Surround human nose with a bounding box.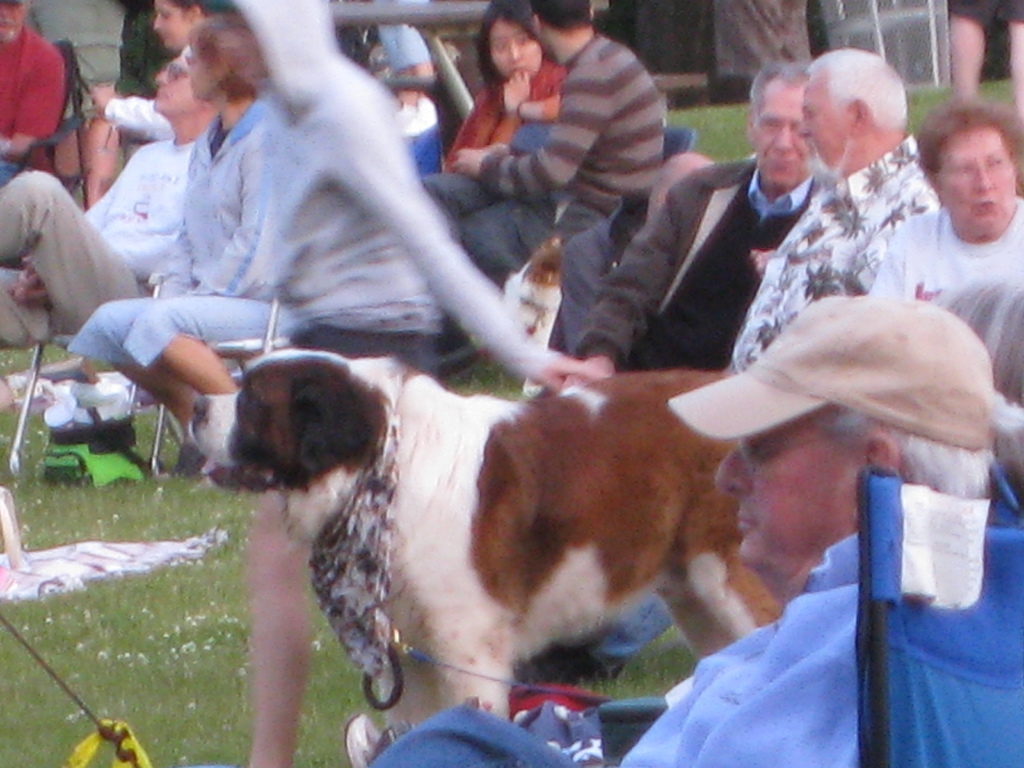
(left=511, top=44, right=520, bottom=58).
